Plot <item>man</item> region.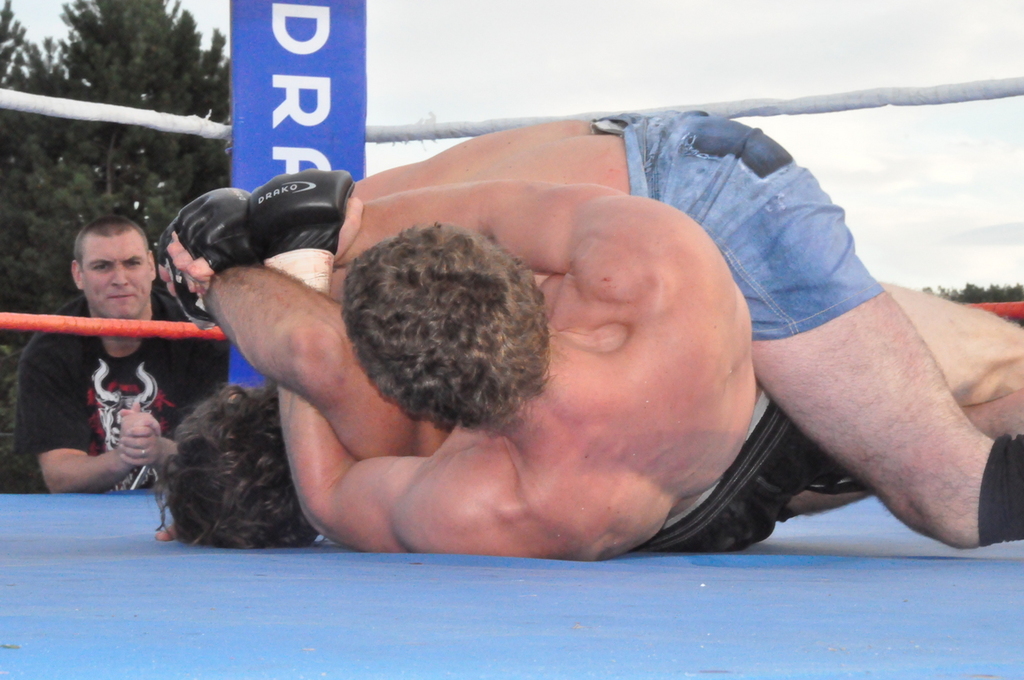
Plotted at {"x1": 158, "y1": 167, "x2": 1023, "y2": 560}.
